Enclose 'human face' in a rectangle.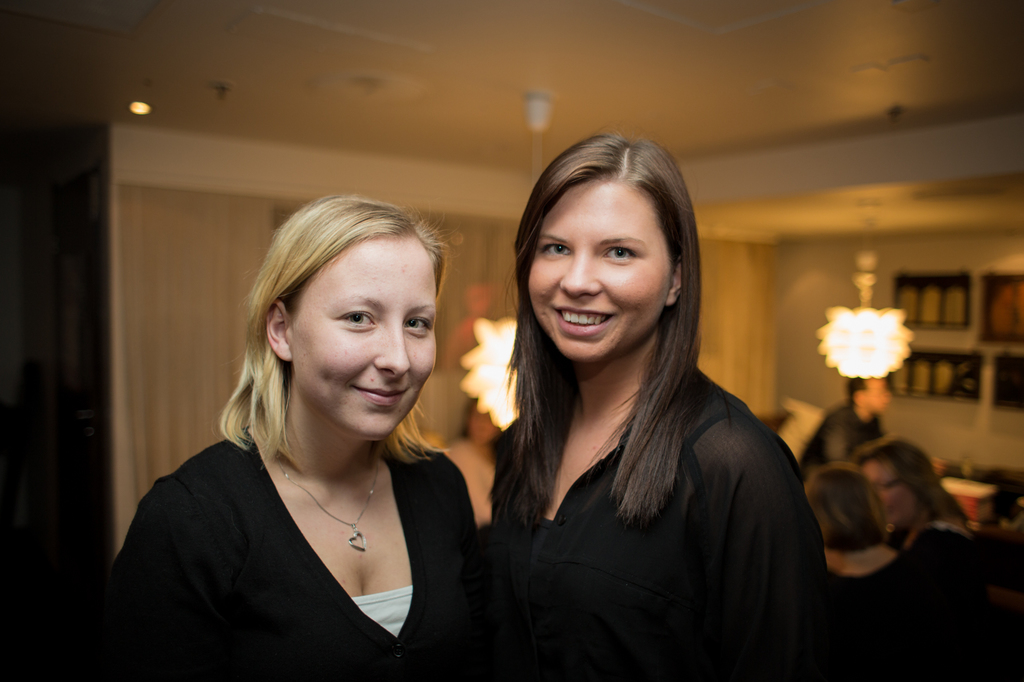
293 238 436 439.
